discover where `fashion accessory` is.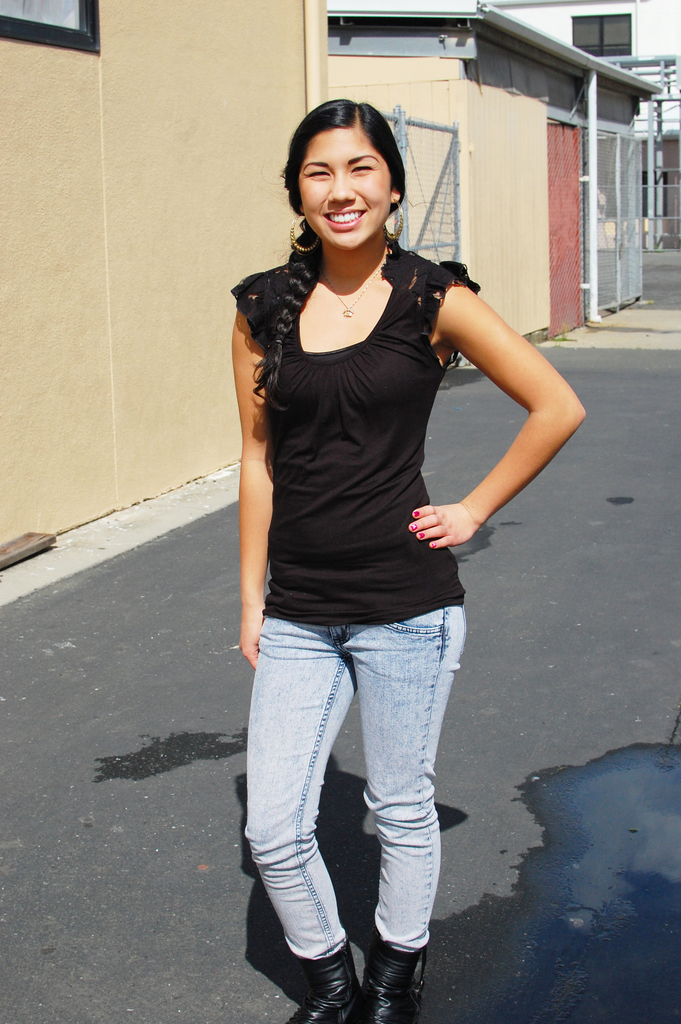
Discovered at 380:202:409:250.
